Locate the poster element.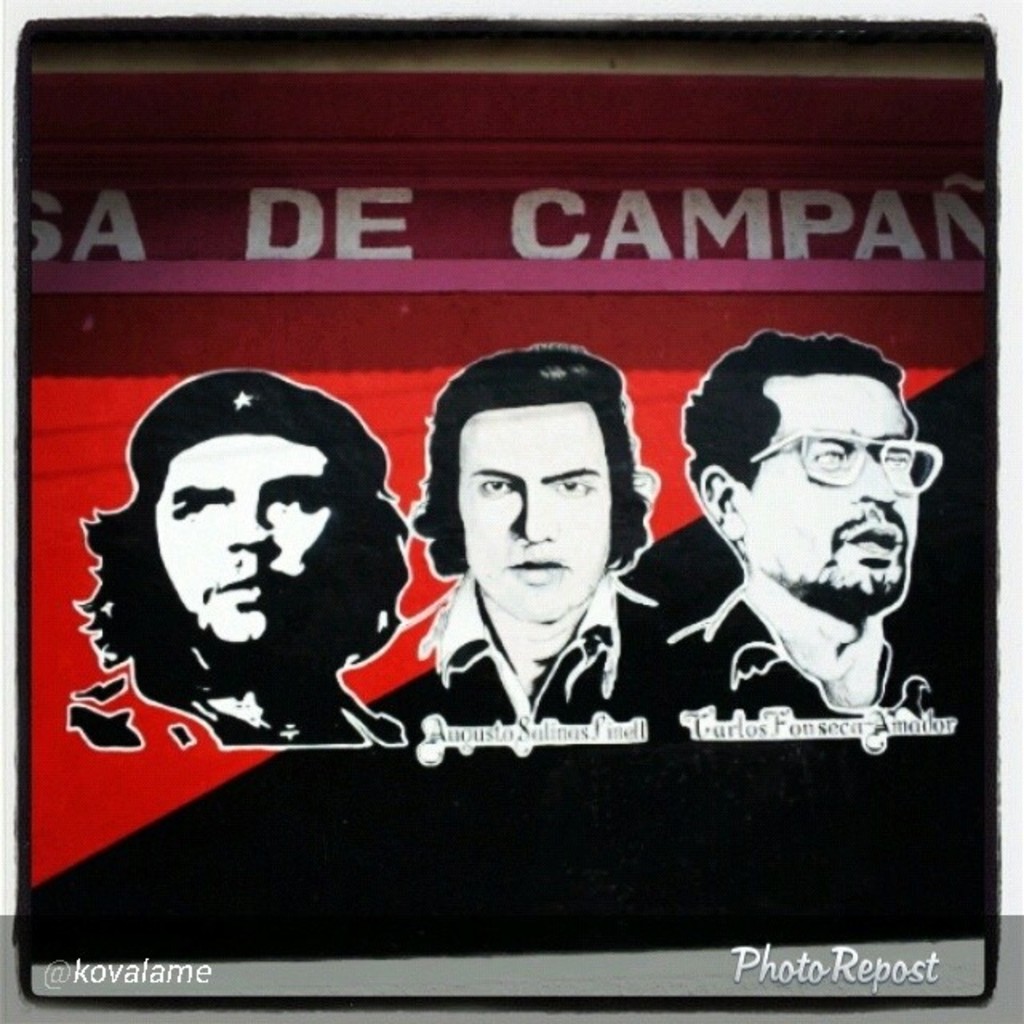
Element bbox: bbox=(0, 0, 1022, 1022).
